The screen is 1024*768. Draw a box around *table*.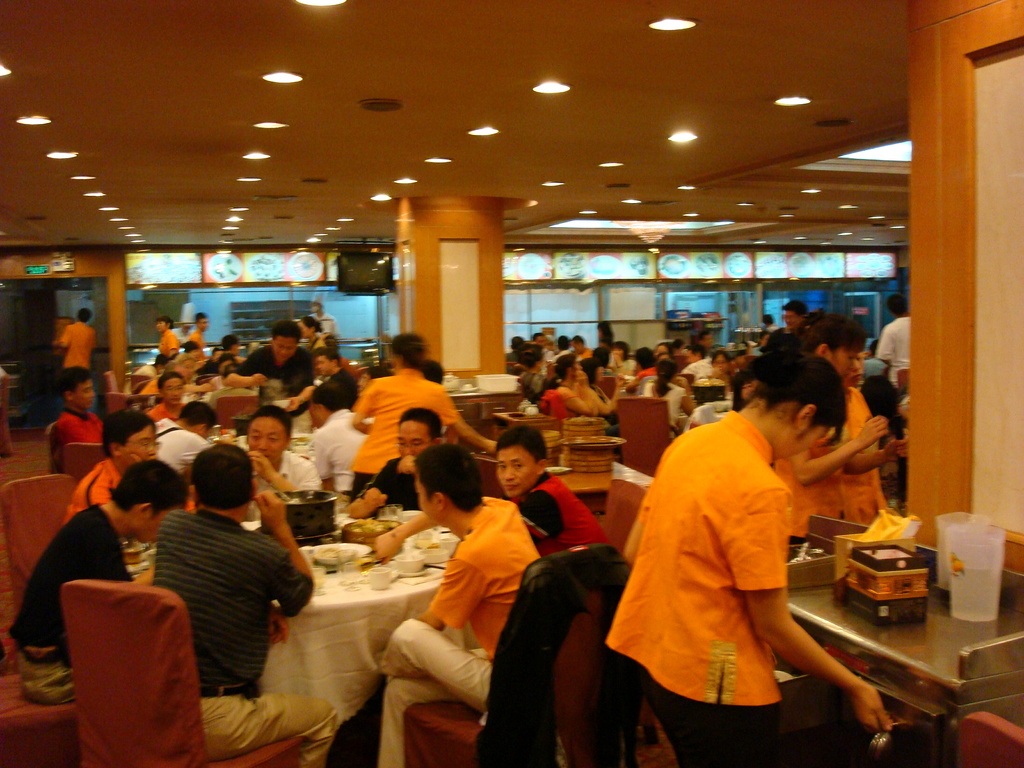
select_region(535, 452, 671, 532).
